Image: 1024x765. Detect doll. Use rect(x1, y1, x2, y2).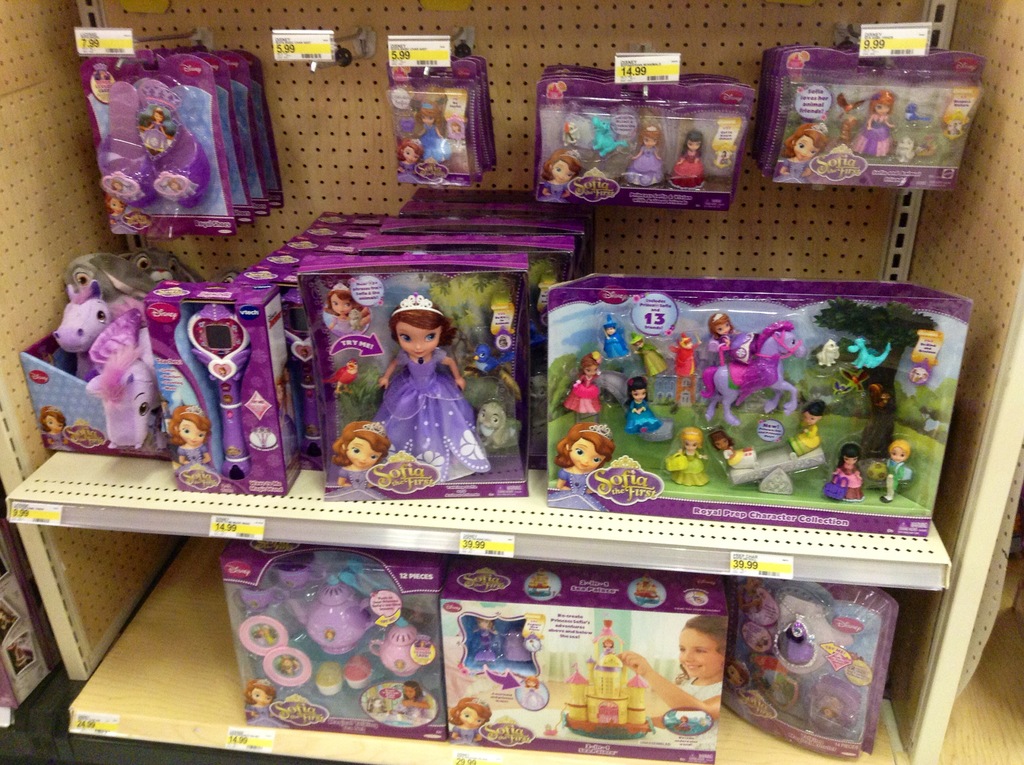
rect(710, 321, 756, 364).
